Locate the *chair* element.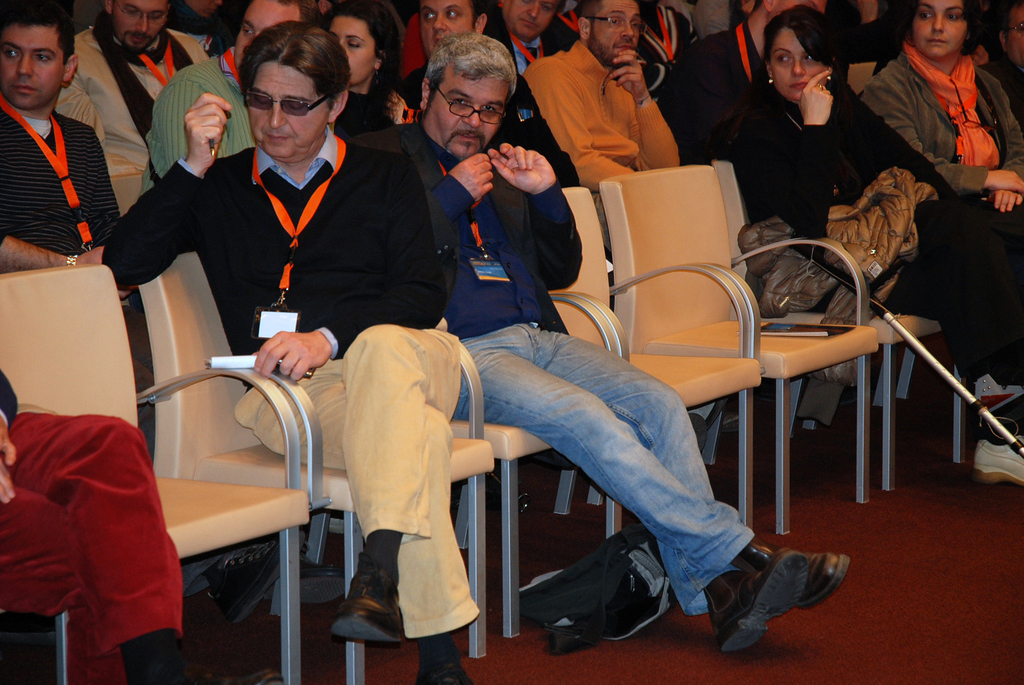
Element bbox: BBox(0, 262, 310, 684).
